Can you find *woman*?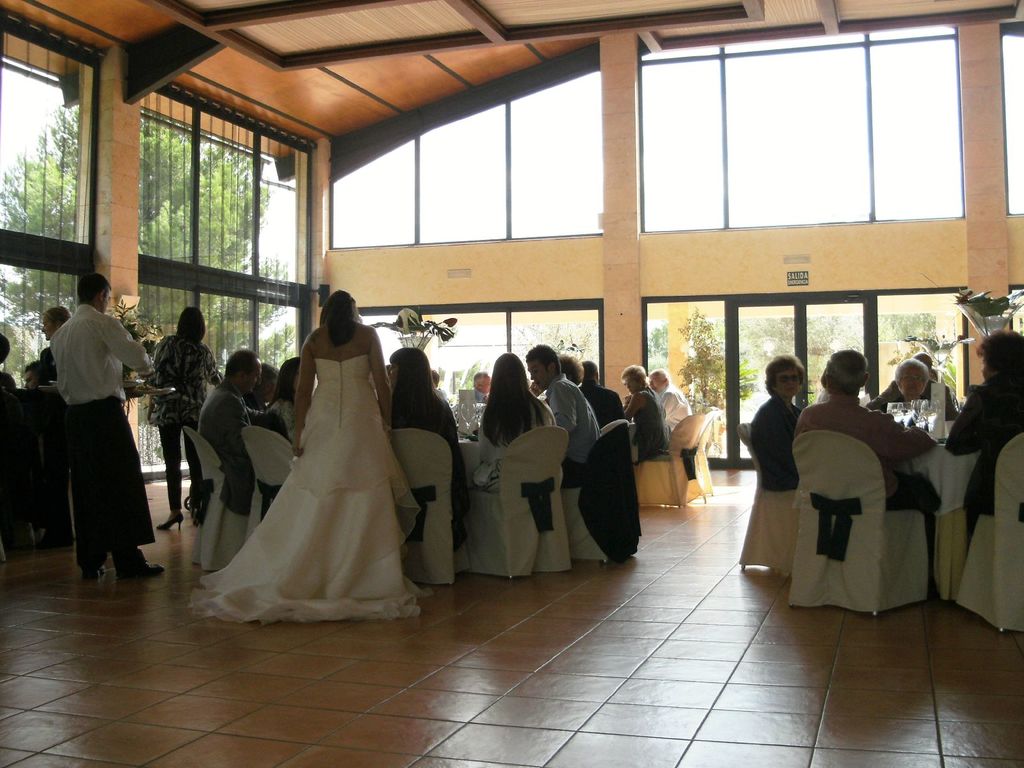
Yes, bounding box: left=616, top=365, right=669, bottom=465.
